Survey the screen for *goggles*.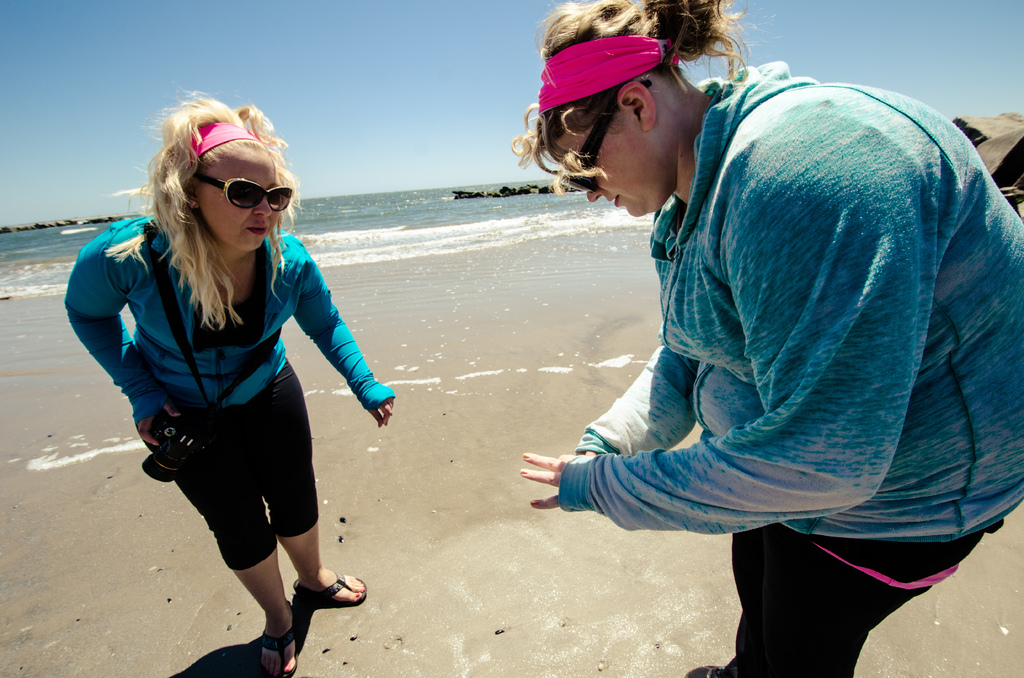
Survey found: 188/154/305/231.
